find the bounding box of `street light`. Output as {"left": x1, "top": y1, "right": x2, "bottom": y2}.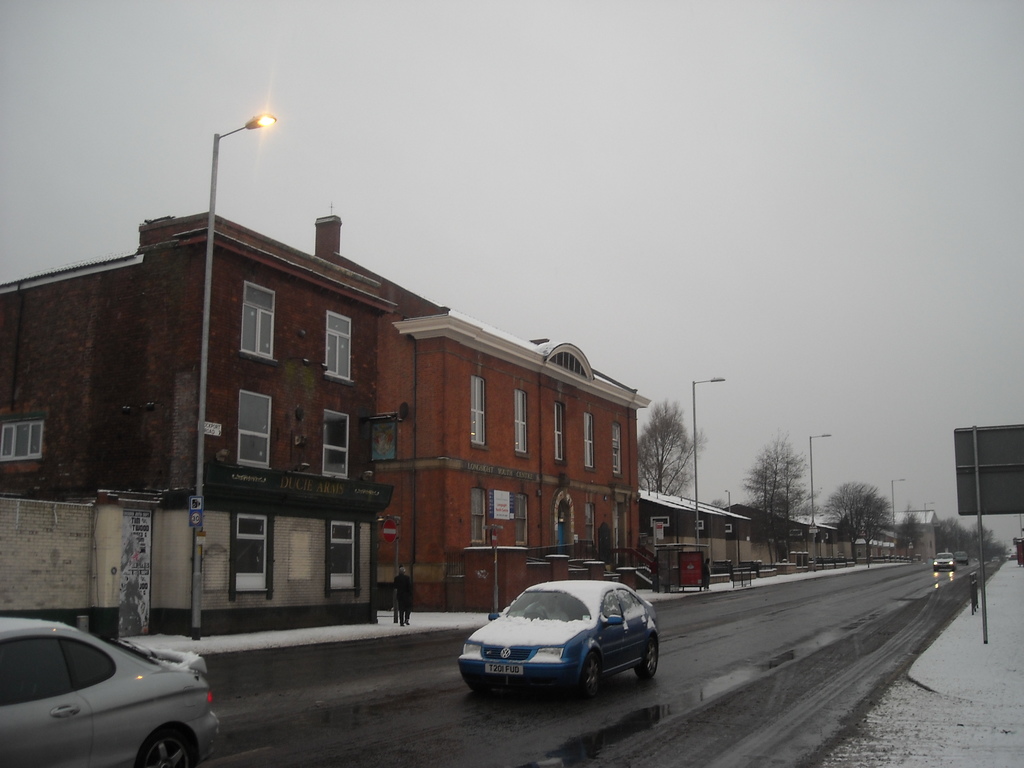
{"left": 889, "top": 477, "right": 904, "bottom": 540}.
